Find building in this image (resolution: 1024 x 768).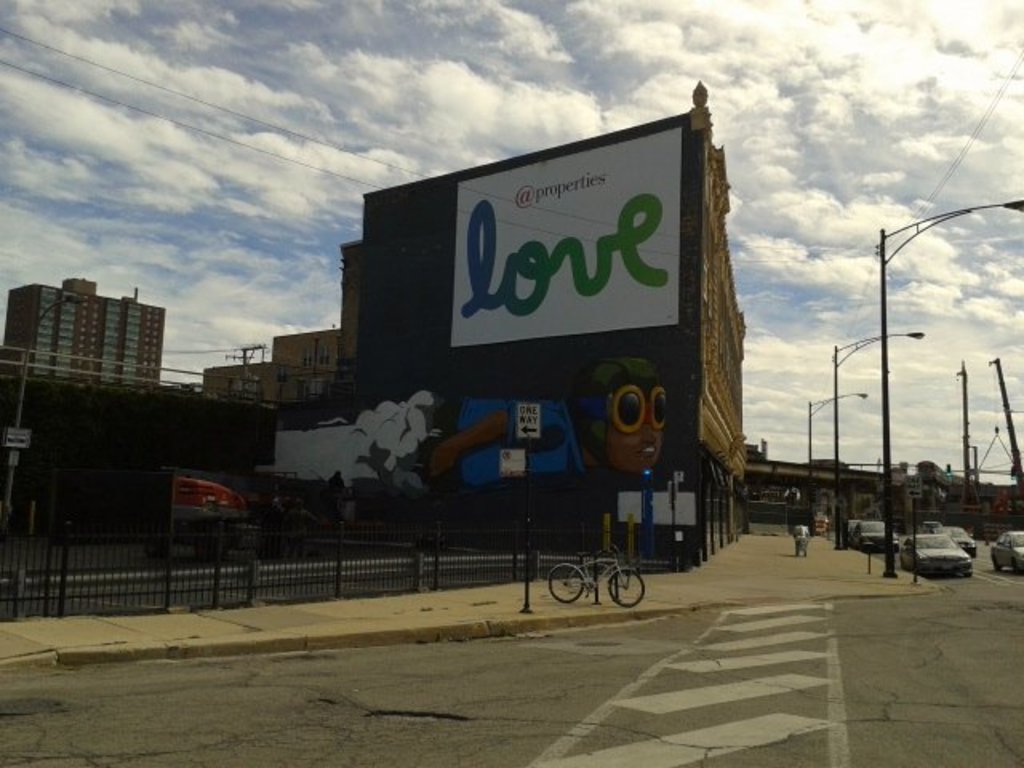
l=243, t=88, r=778, b=518.
